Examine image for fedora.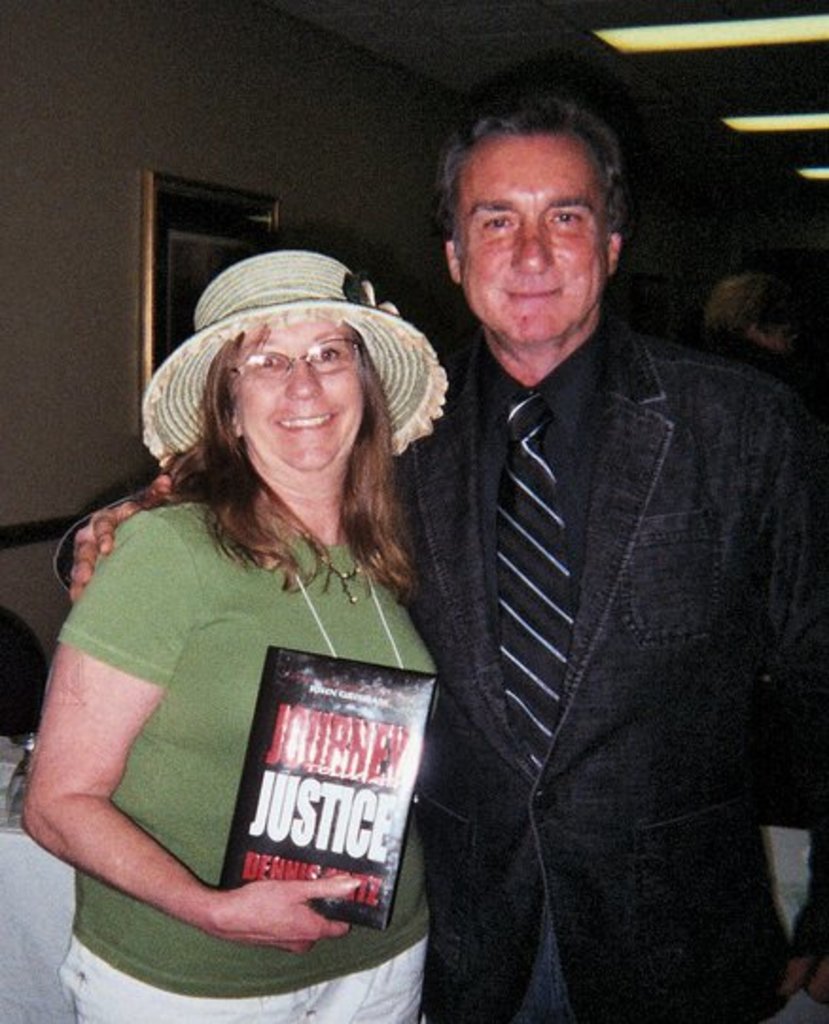
Examination result: 142:254:454:468.
